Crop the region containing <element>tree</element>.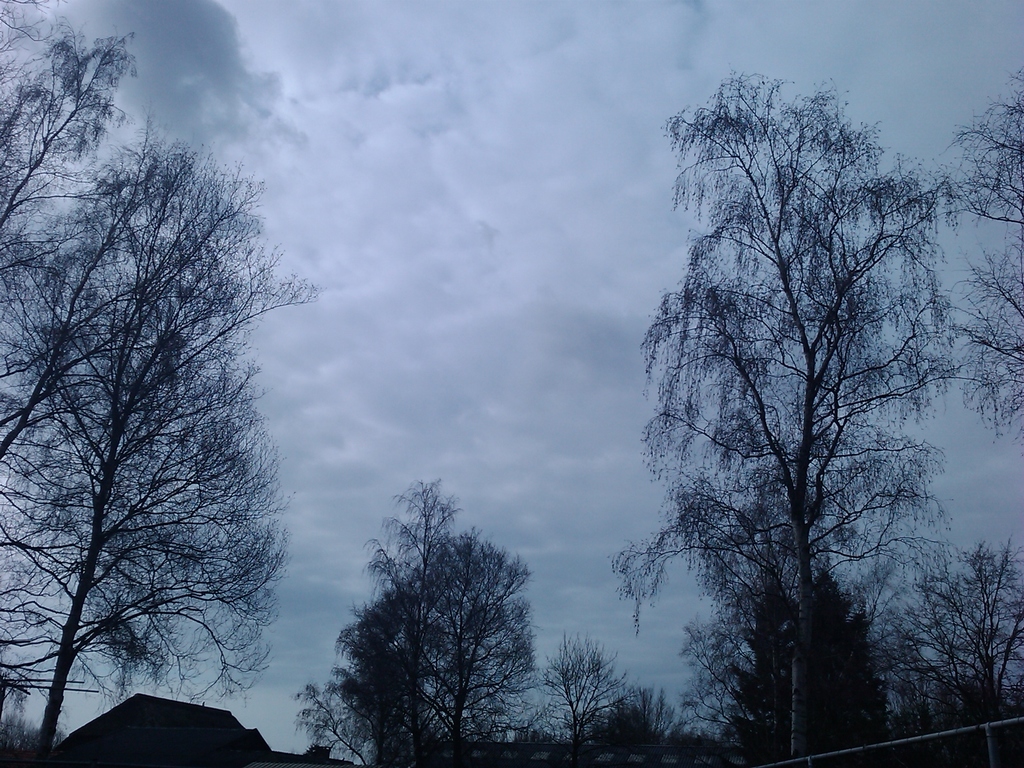
Crop region: BBox(367, 476, 467, 767).
